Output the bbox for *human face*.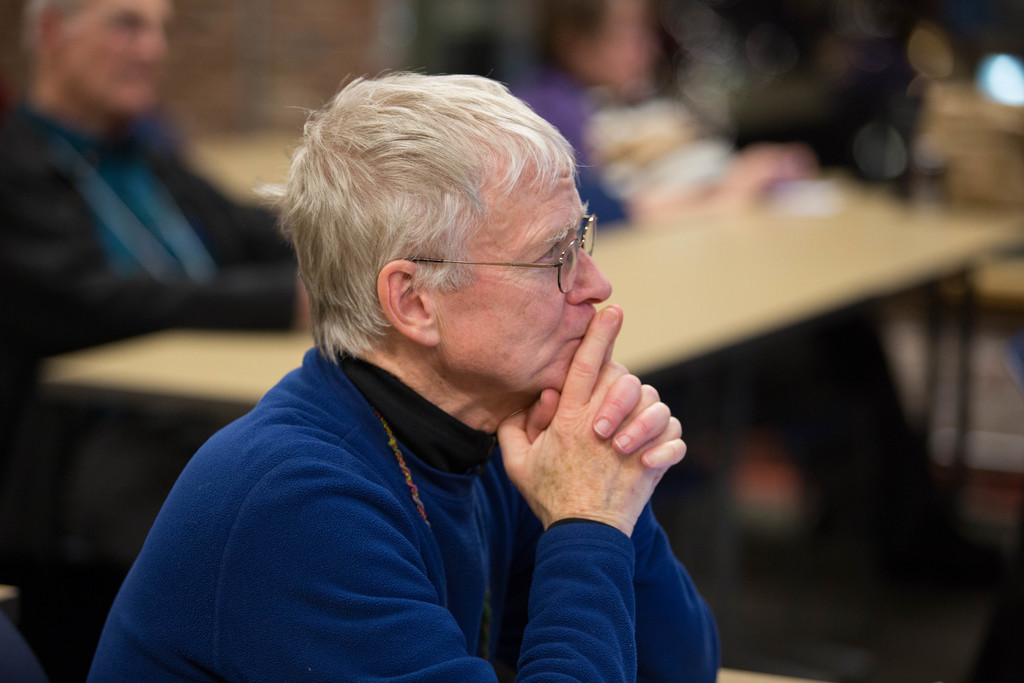
BBox(436, 158, 610, 393).
